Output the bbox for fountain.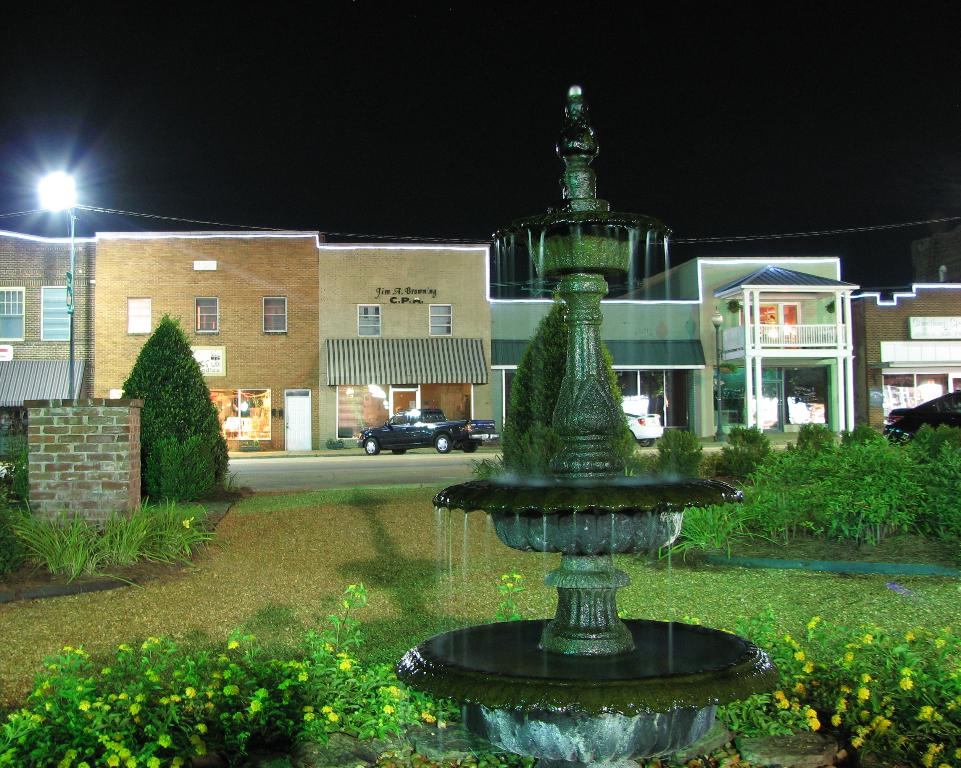
<bbox>413, 177, 761, 761</bbox>.
